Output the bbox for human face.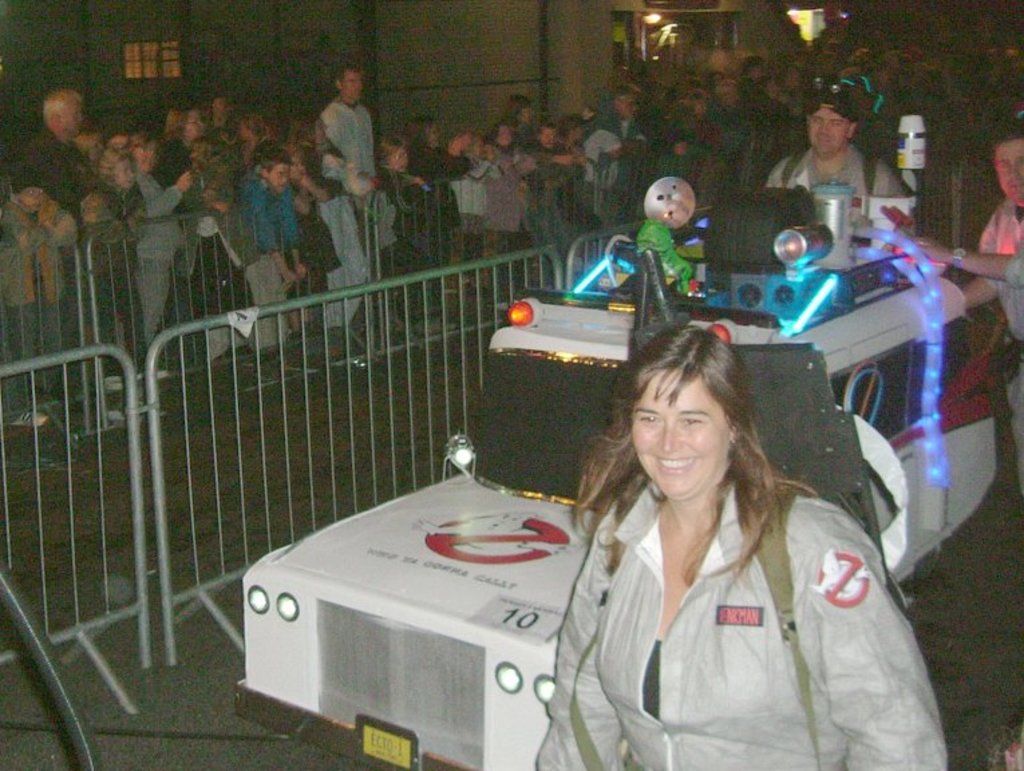
269,162,288,183.
